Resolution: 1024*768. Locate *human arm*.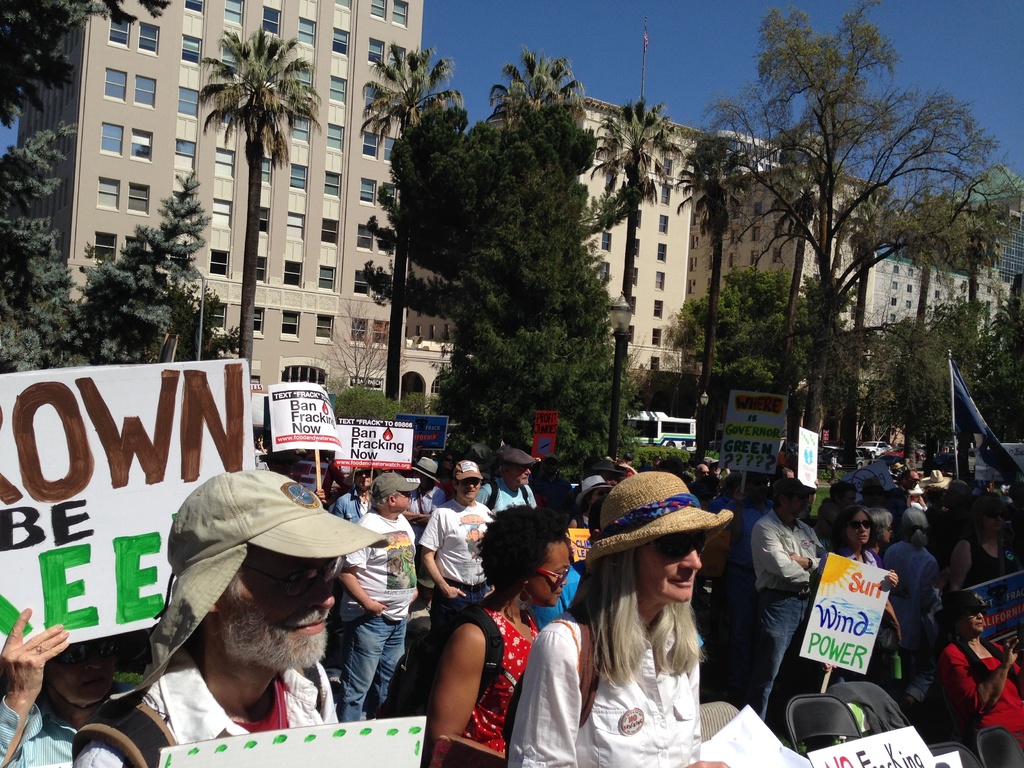
[753,513,820,591].
